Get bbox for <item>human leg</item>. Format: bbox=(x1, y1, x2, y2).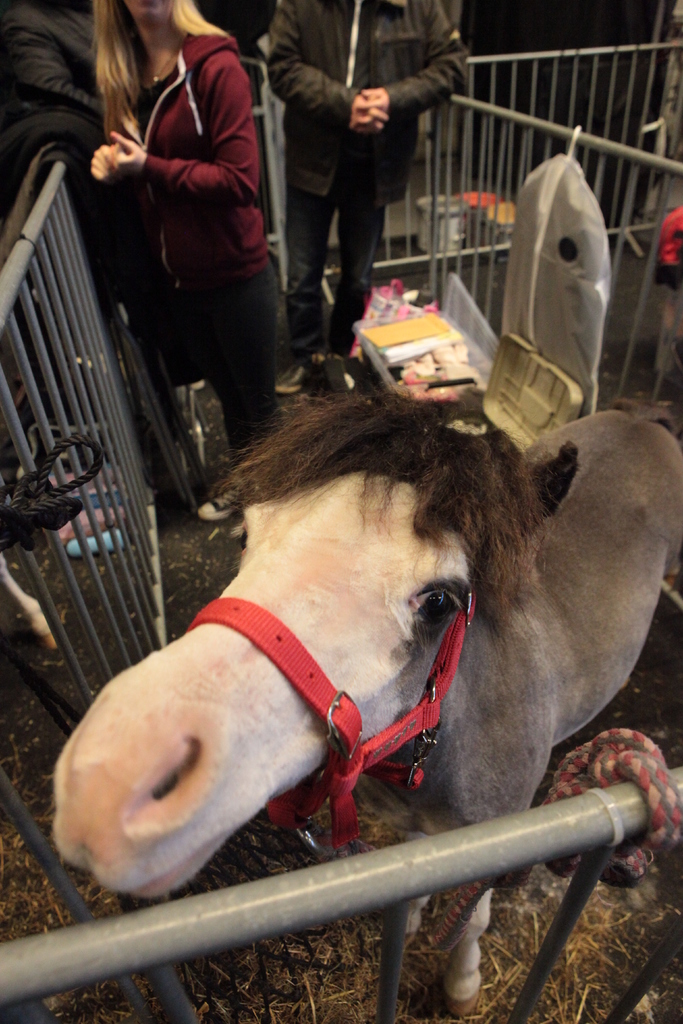
bbox=(224, 265, 273, 449).
